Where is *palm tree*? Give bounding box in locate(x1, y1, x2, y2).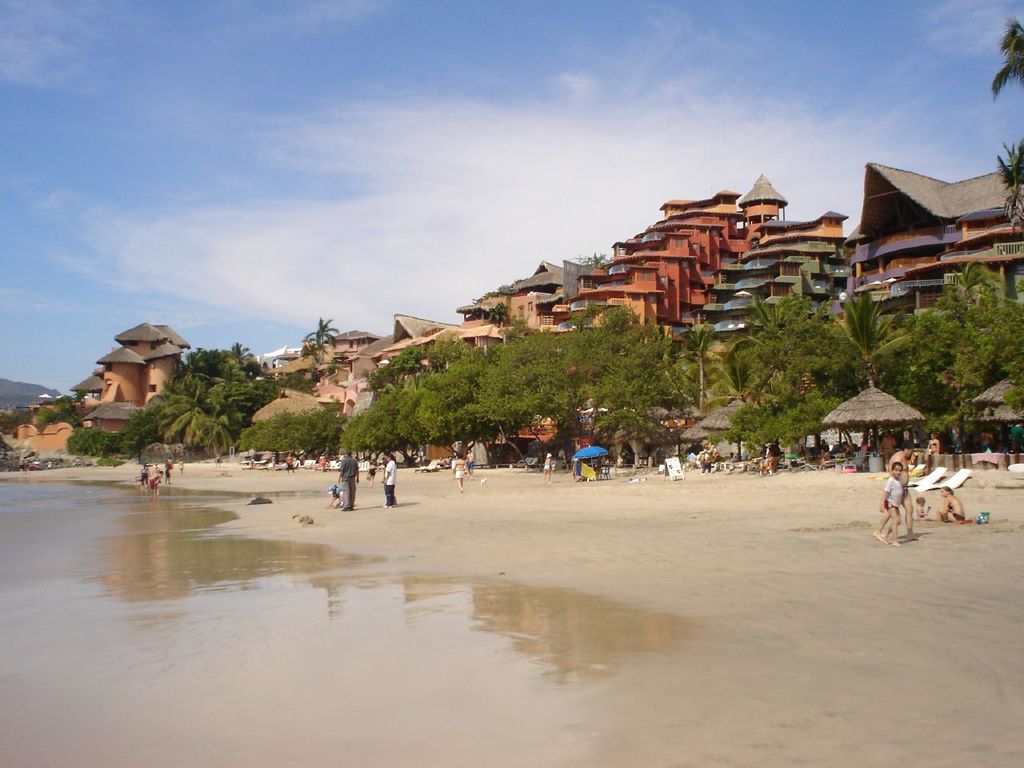
locate(835, 283, 919, 390).
